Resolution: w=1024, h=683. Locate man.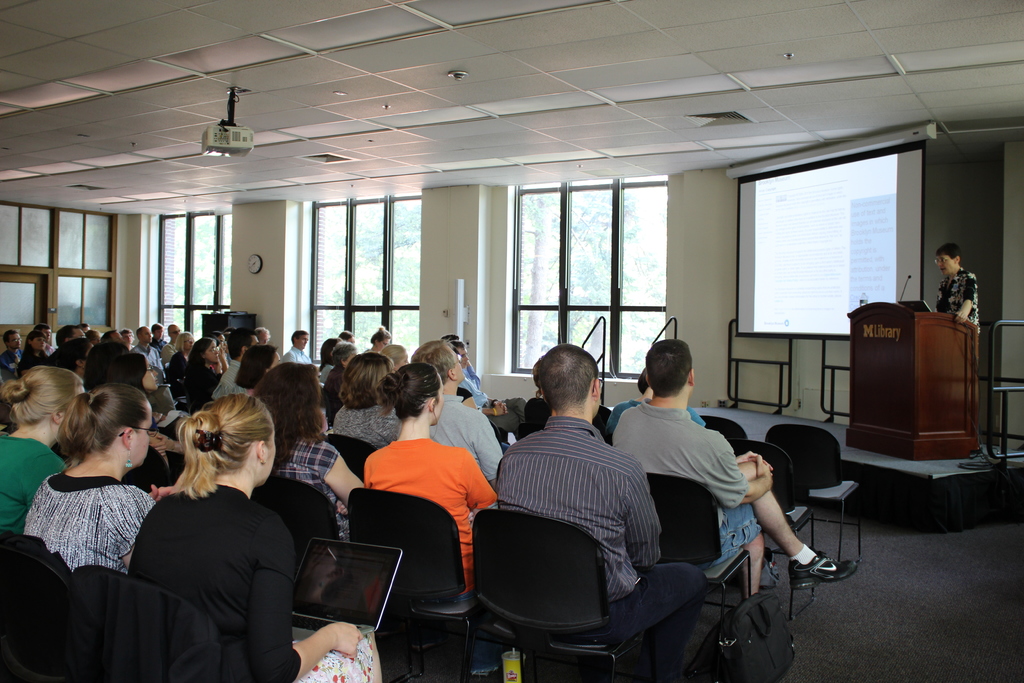
{"left": 216, "top": 331, "right": 263, "bottom": 399}.
